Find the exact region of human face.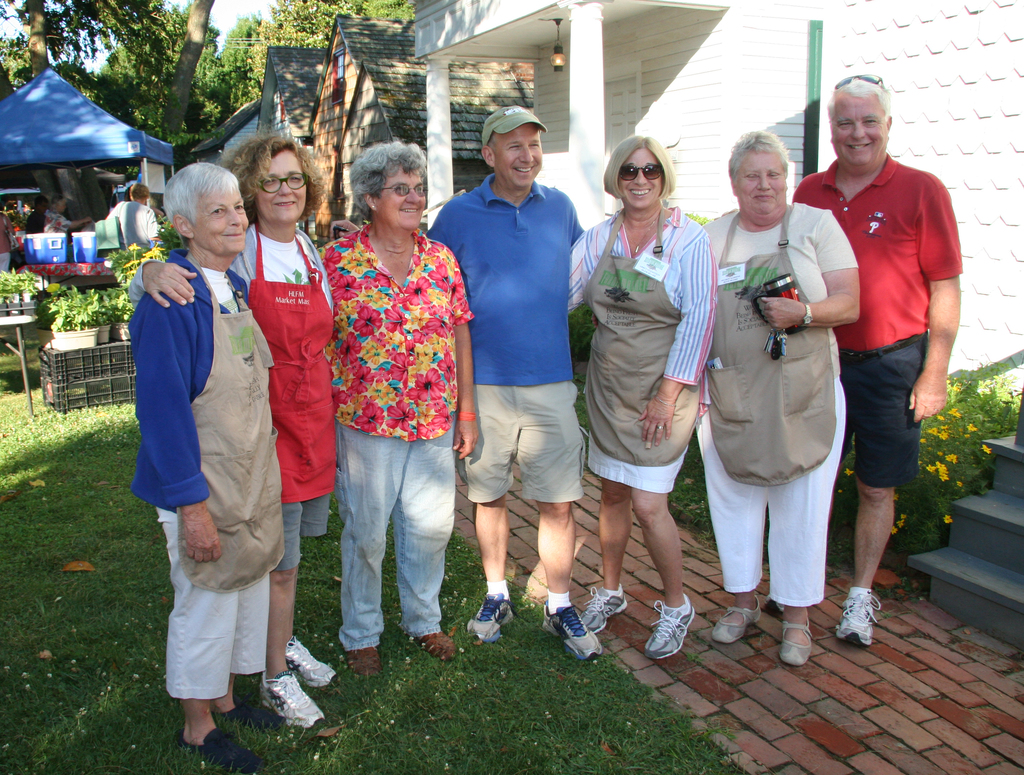
Exact region: box(619, 148, 663, 209).
